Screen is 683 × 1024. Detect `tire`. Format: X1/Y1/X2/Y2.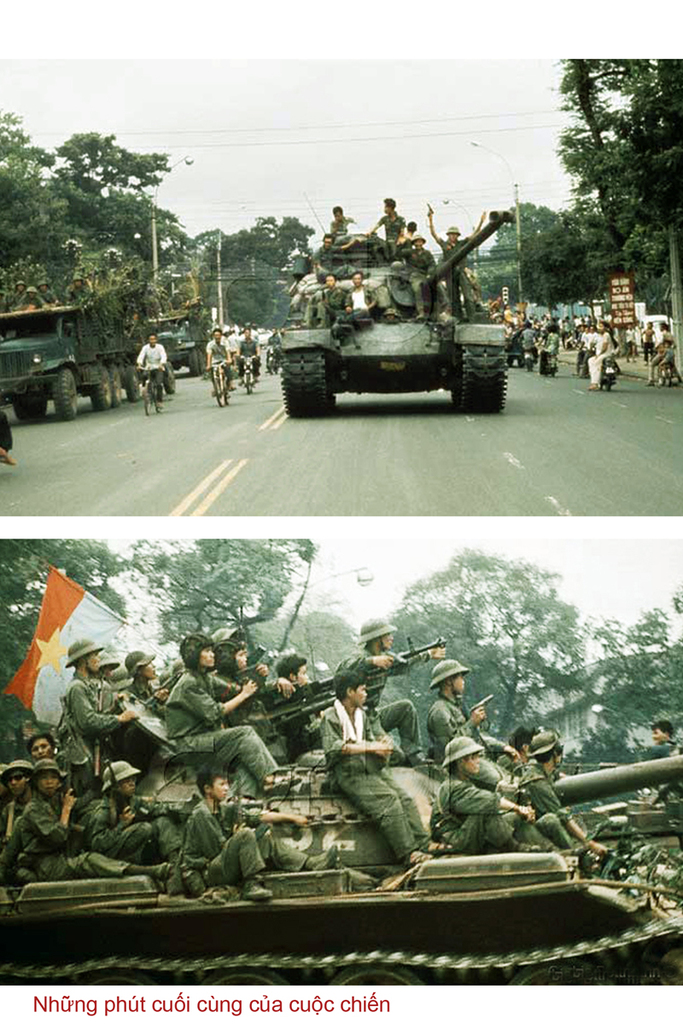
91/364/112/413.
